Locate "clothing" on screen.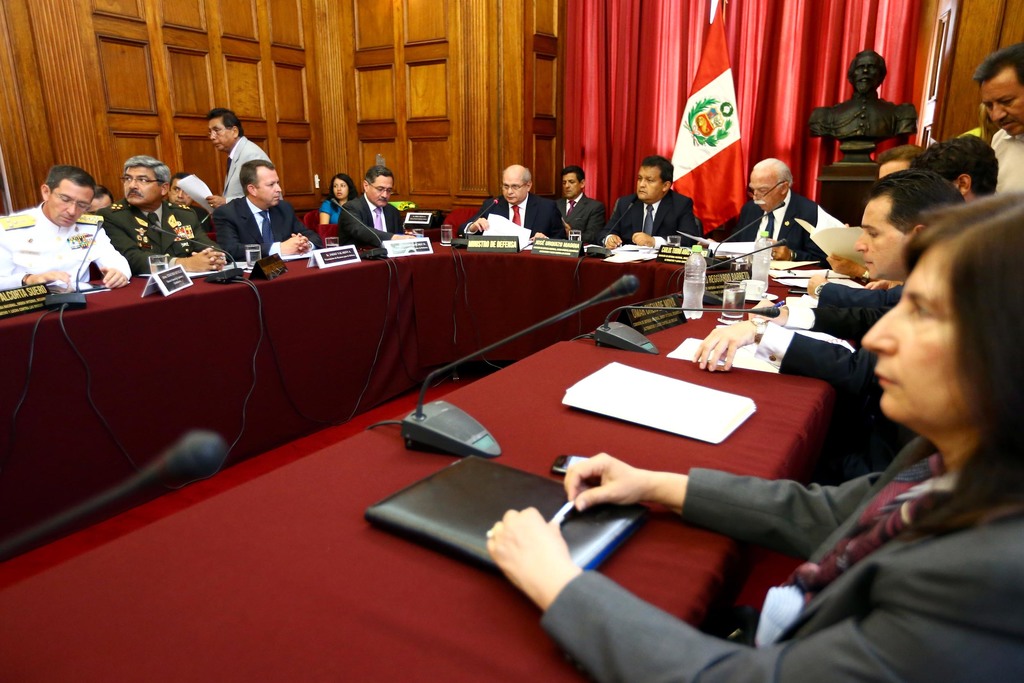
On screen at {"left": 317, "top": 191, "right": 340, "bottom": 222}.
